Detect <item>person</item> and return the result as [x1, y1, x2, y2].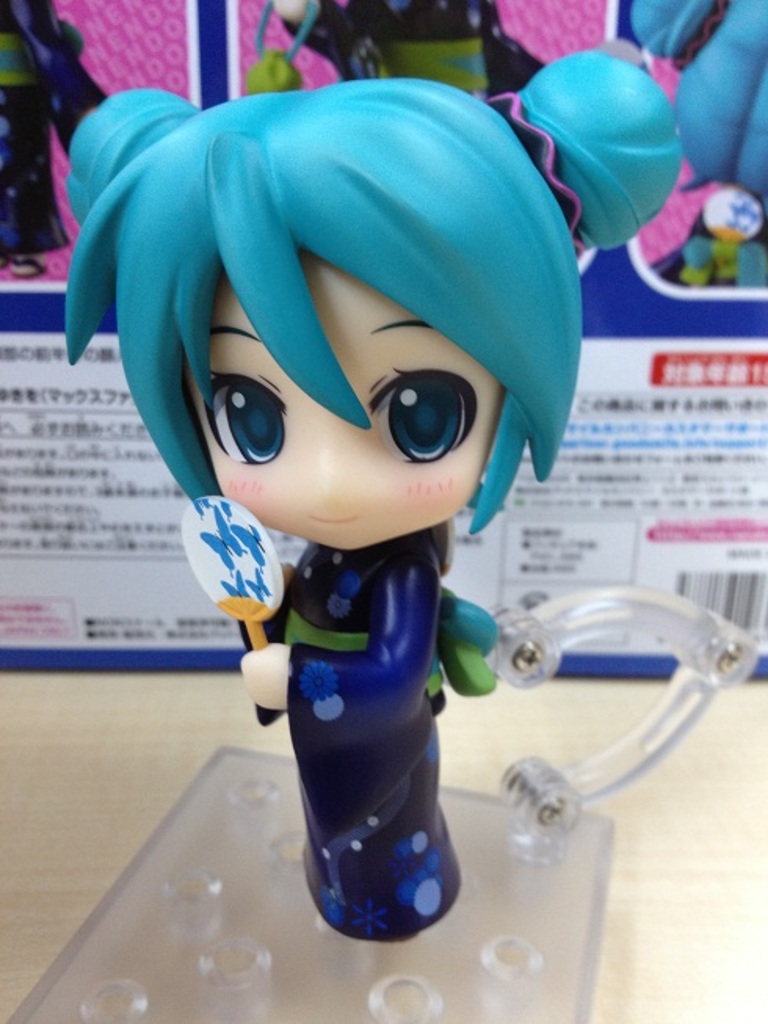
[56, 27, 603, 933].
